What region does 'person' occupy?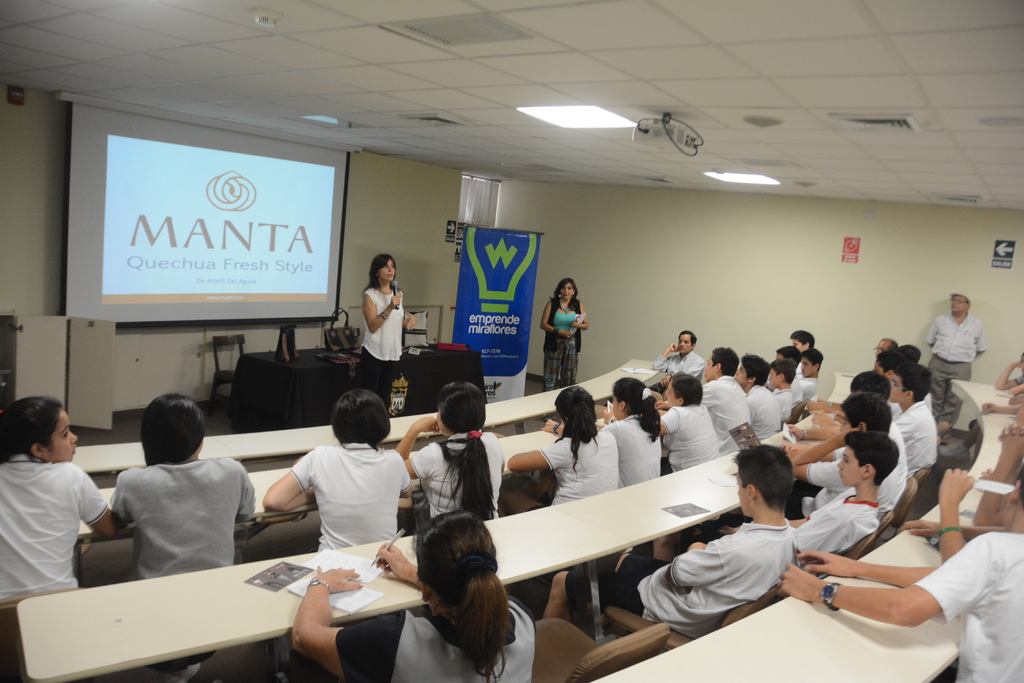
bbox(288, 507, 534, 682).
